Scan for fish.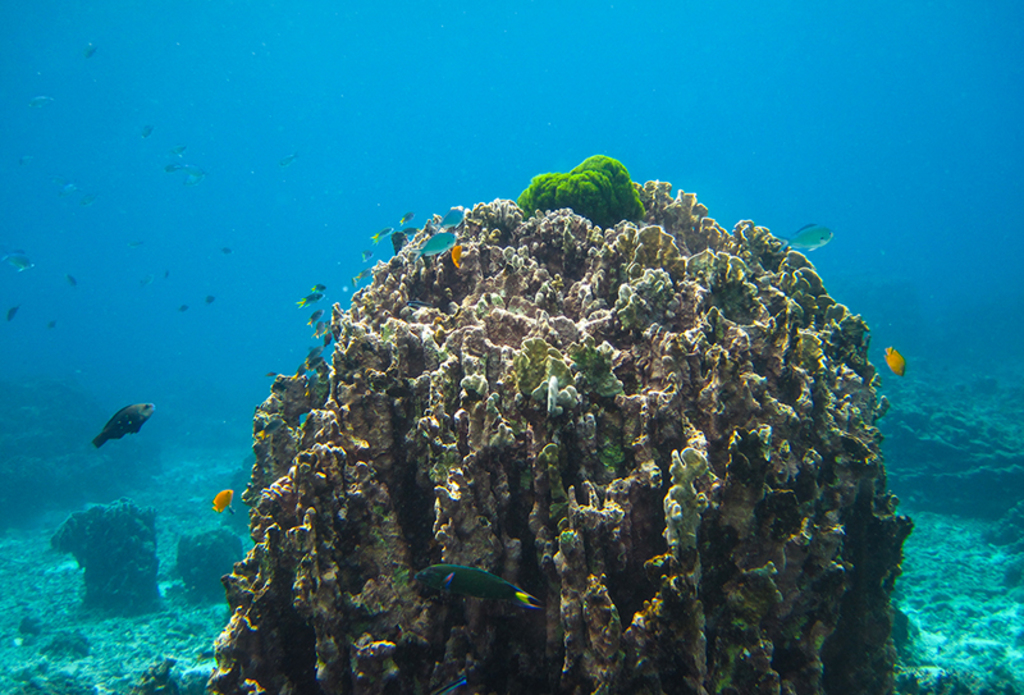
Scan result: <box>284,148,300,170</box>.
